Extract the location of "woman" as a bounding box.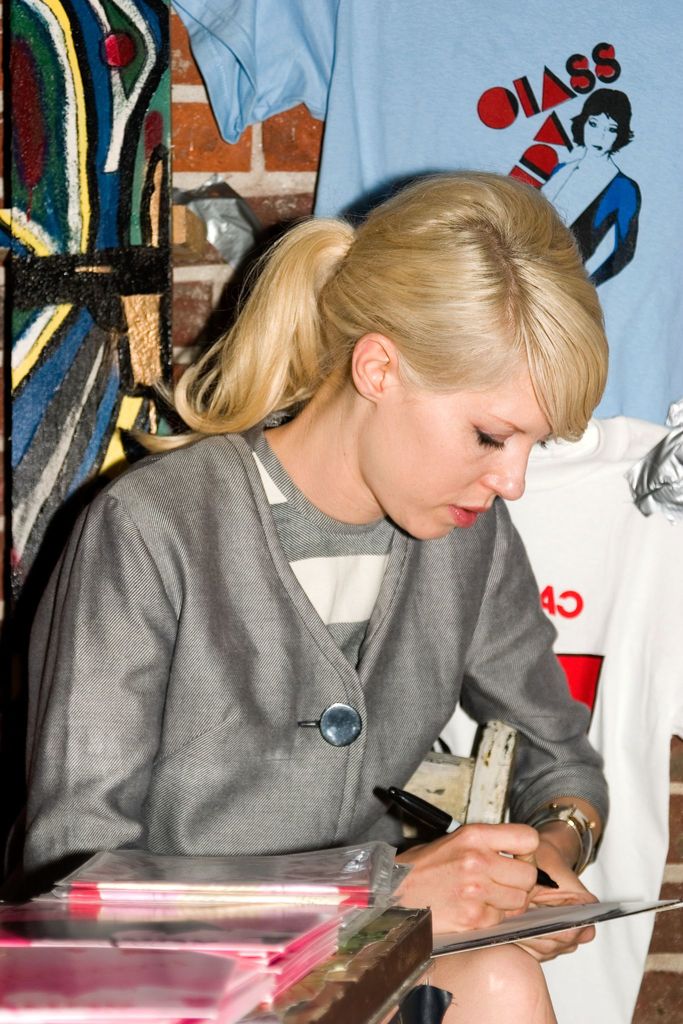
left=535, top=84, right=641, bottom=291.
